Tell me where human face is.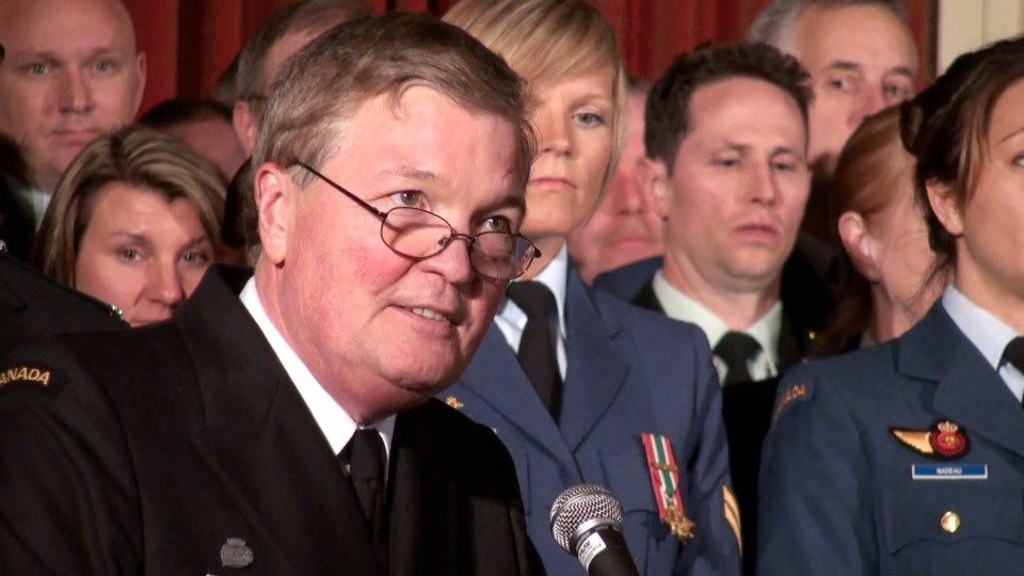
human face is at crop(283, 108, 530, 384).
